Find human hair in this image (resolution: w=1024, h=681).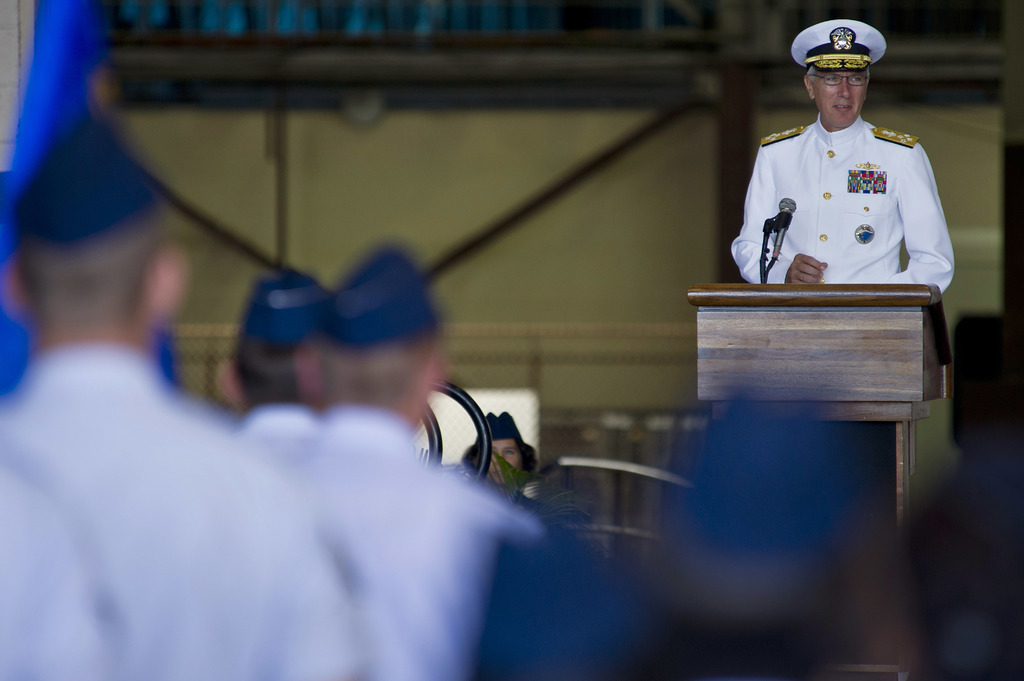
crop(458, 437, 537, 472).
